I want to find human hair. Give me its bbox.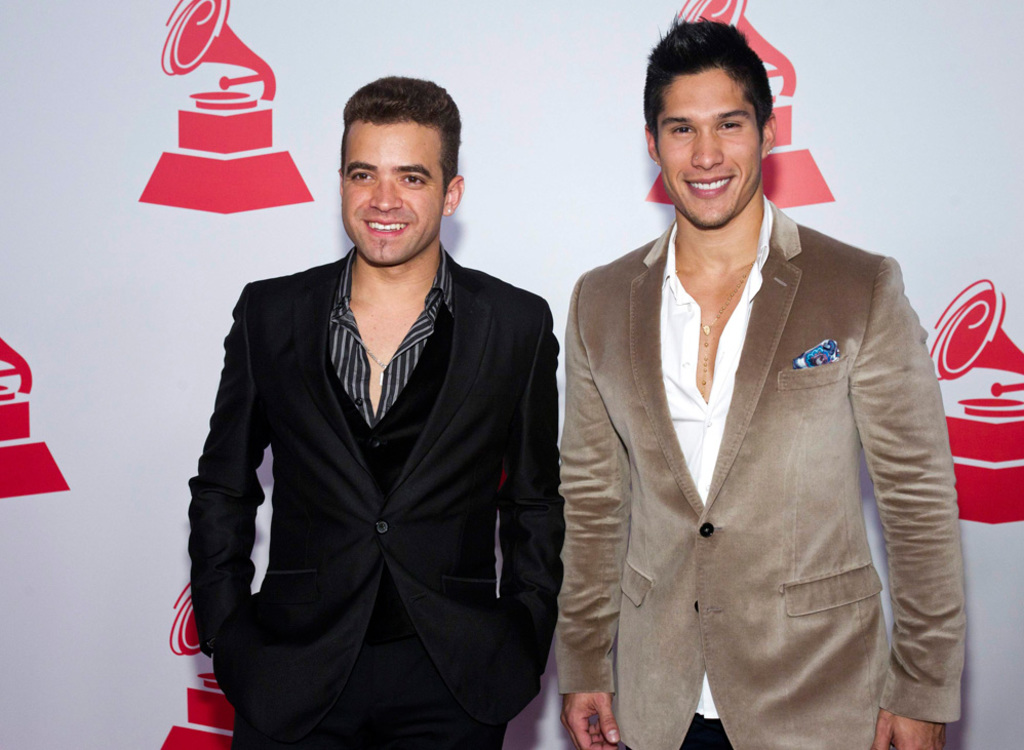
(642, 12, 779, 157).
